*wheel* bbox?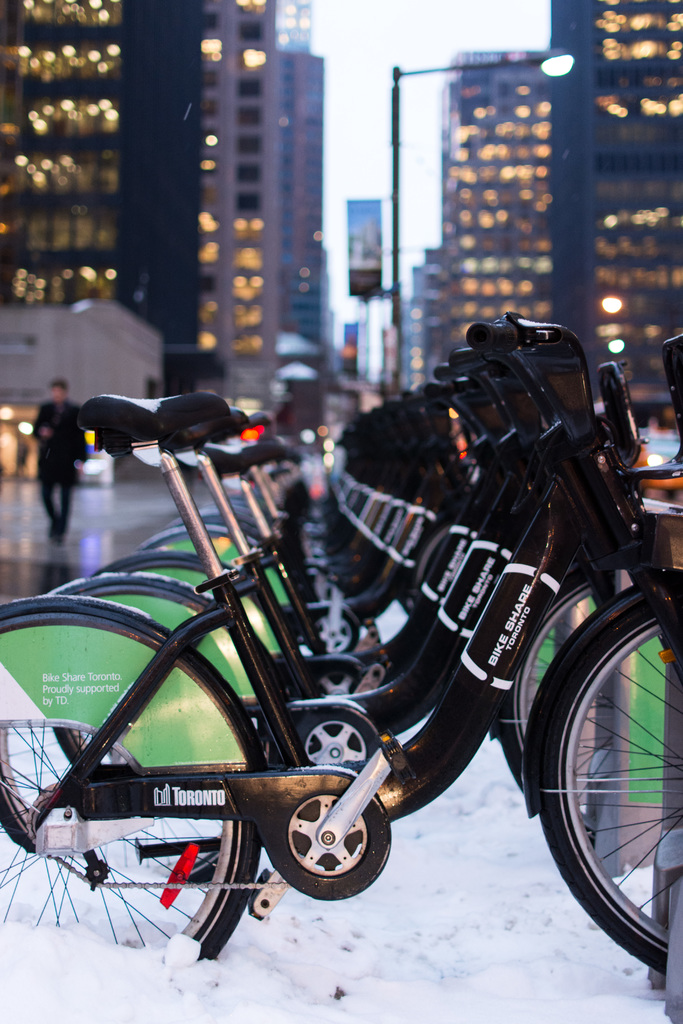
472,552,682,829
